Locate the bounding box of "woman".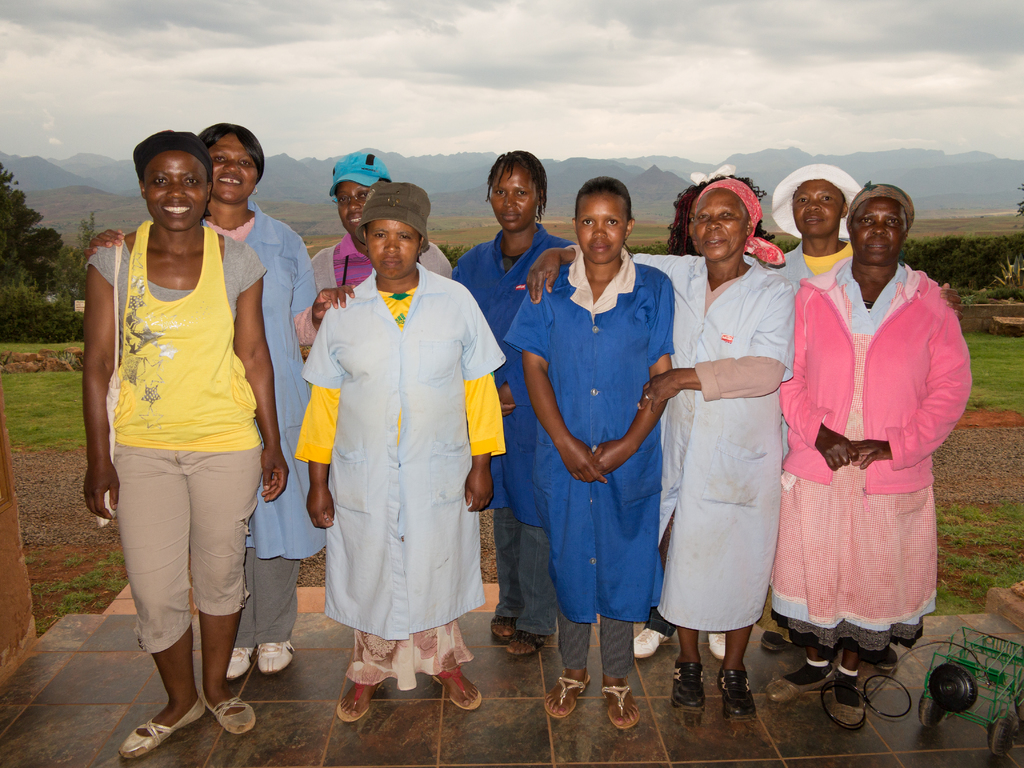
Bounding box: 500, 175, 680, 732.
